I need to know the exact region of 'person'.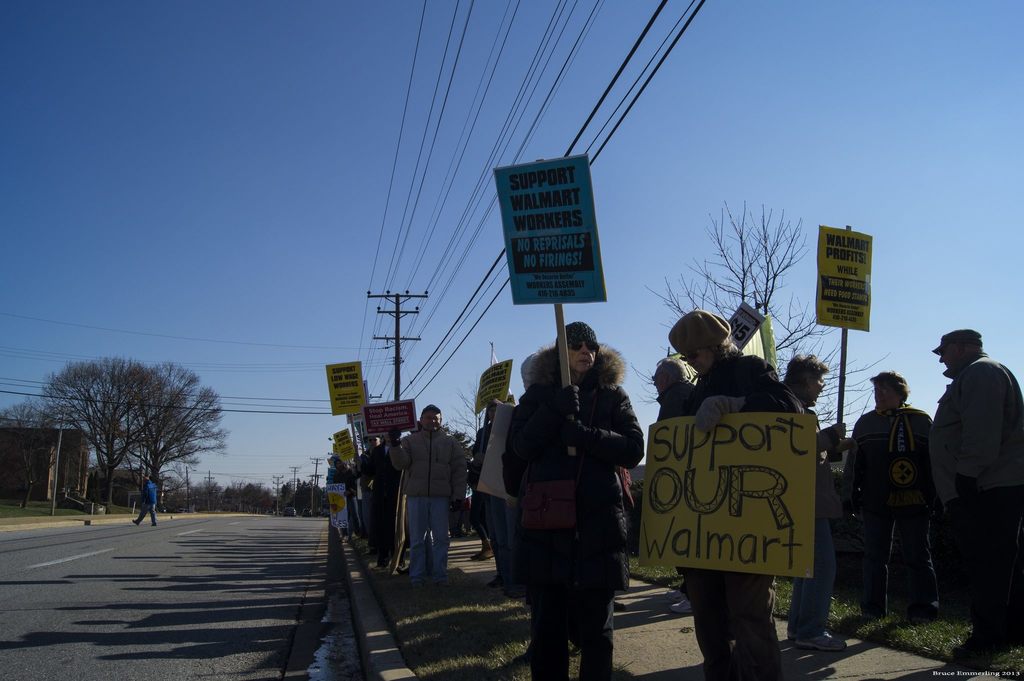
Region: BBox(844, 367, 939, 614).
